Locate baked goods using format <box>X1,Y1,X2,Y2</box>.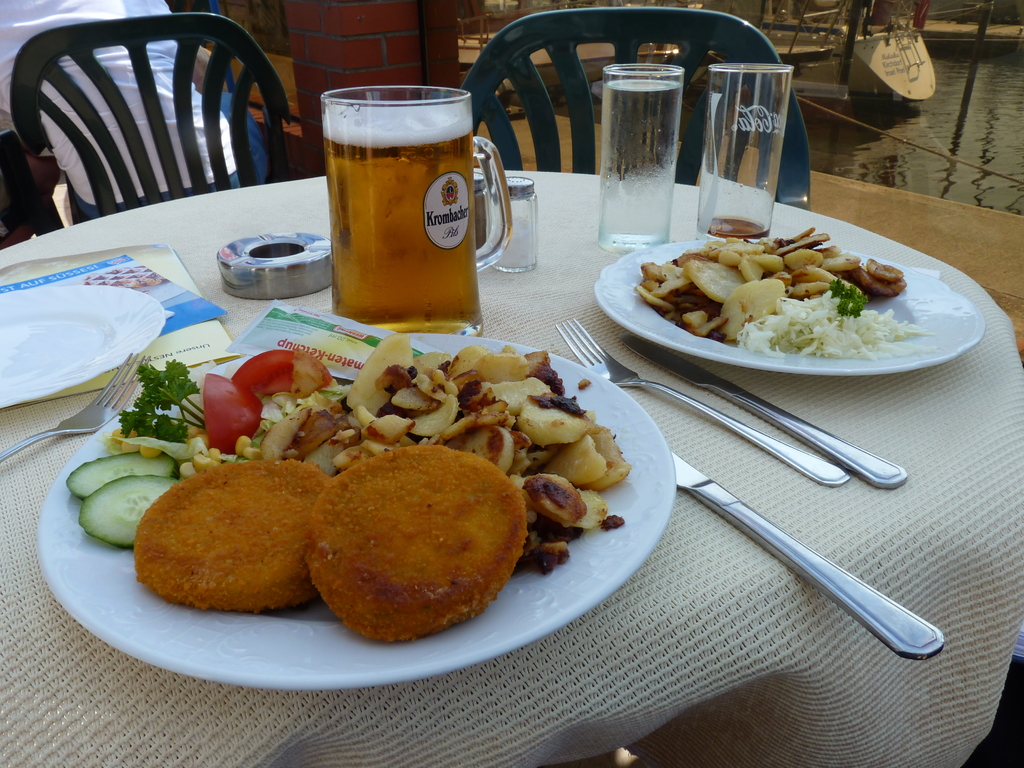
<box>308,441,545,648</box>.
